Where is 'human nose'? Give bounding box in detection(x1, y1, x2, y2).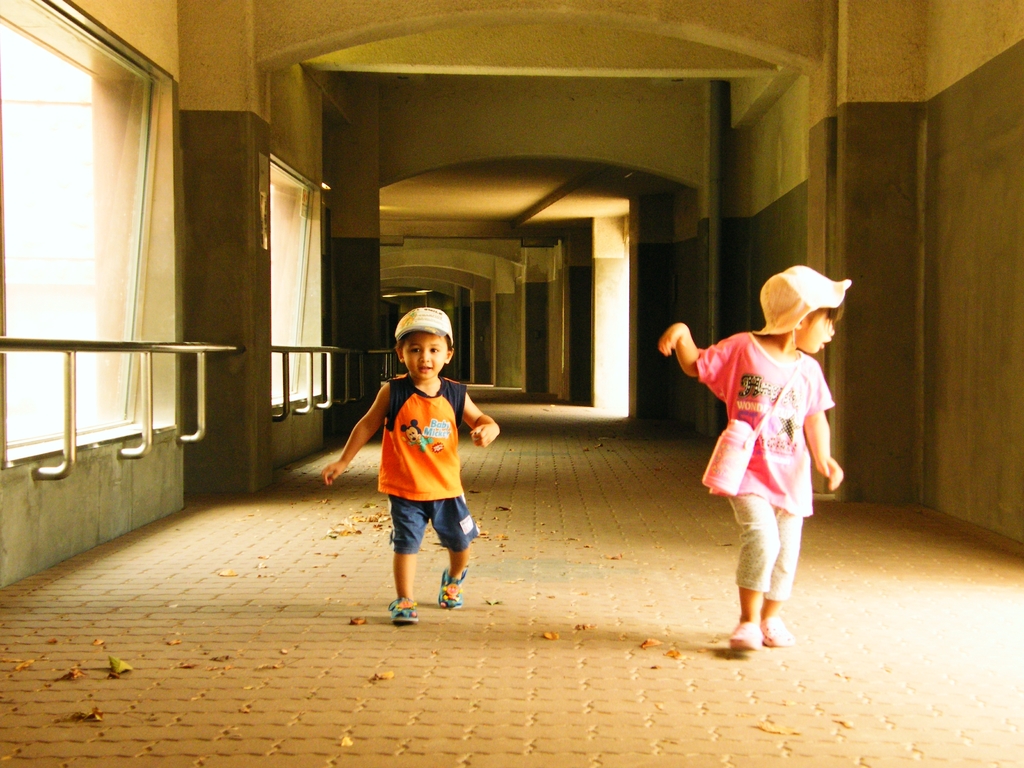
detection(830, 322, 836, 333).
